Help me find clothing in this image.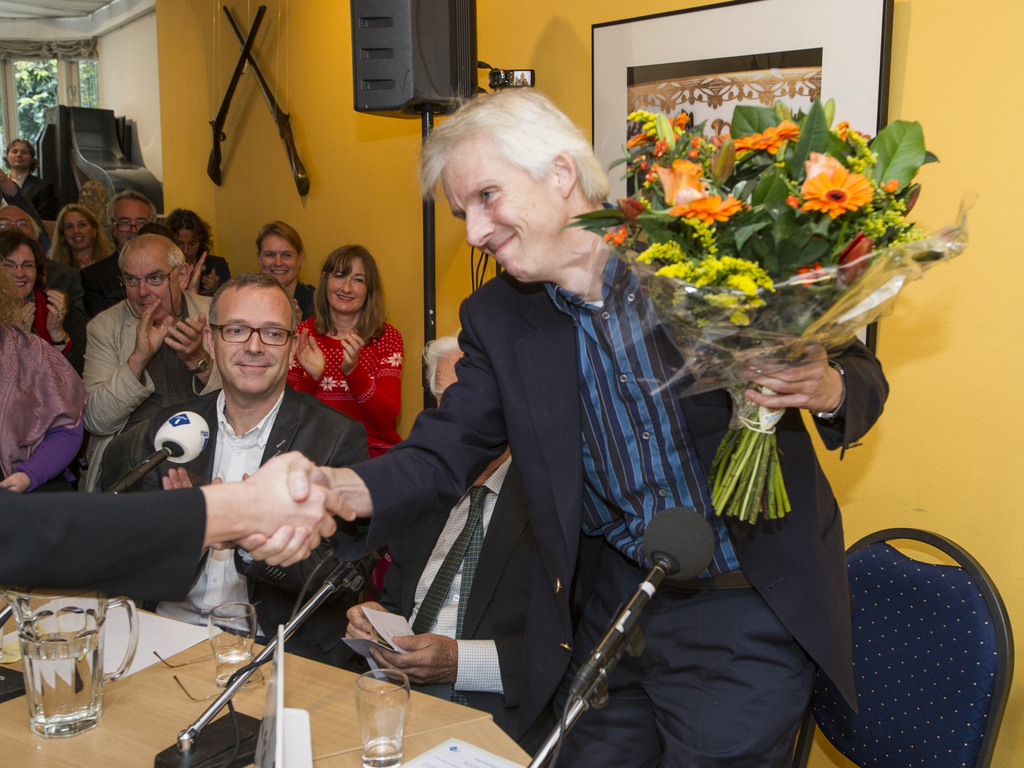
Found it: [91, 385, 367, 662].
